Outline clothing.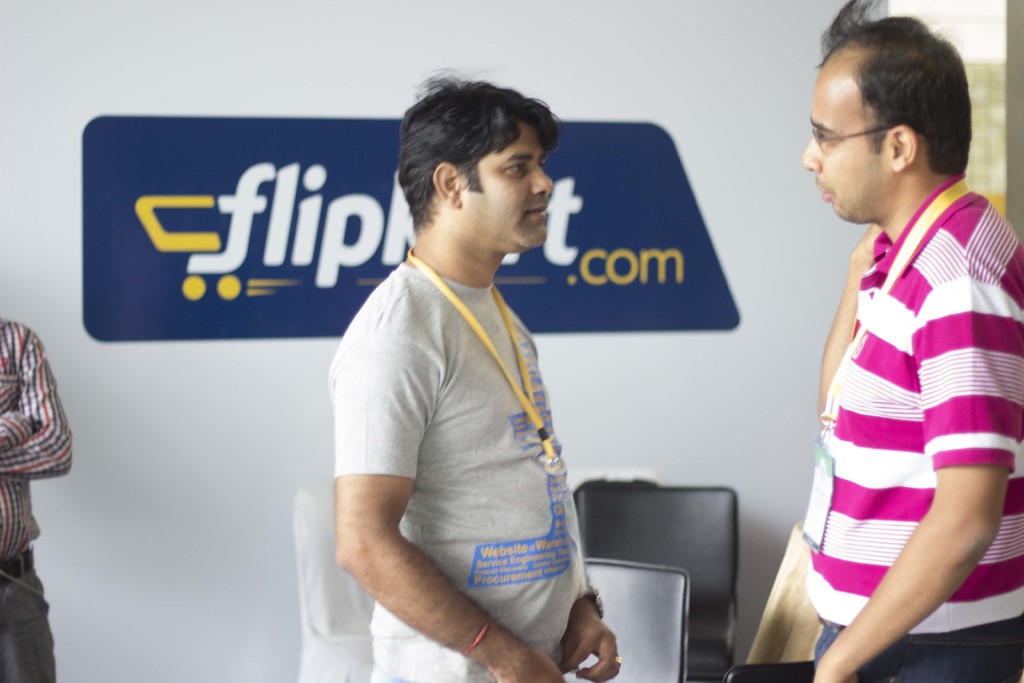
Outline: rect(0, 309, 75, 682).
